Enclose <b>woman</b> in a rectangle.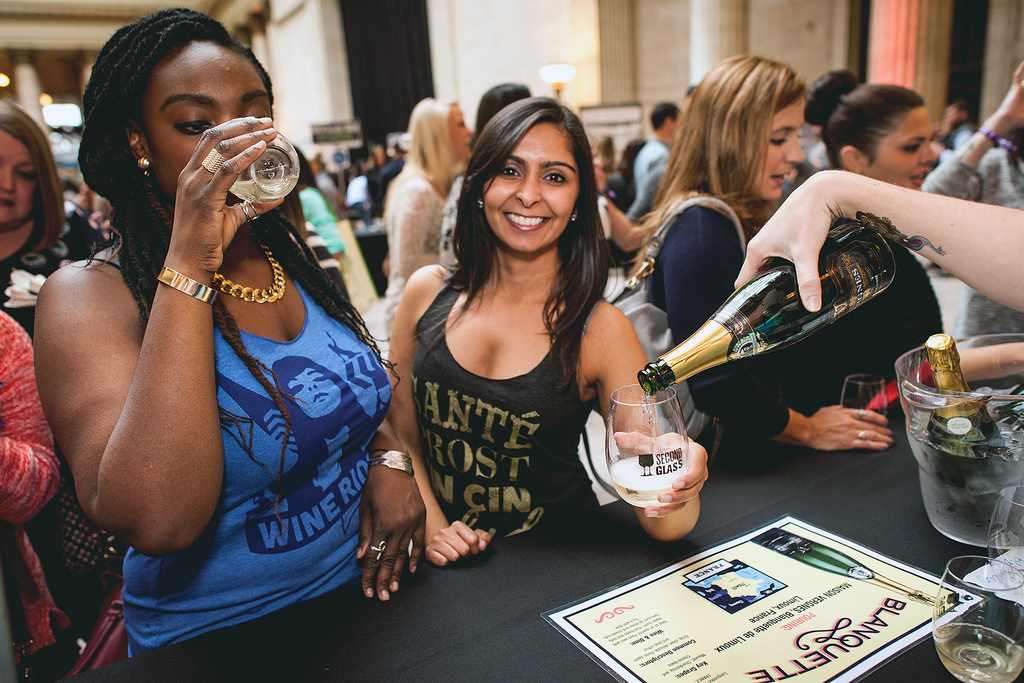
x1=800, y1=70, x2=1023, y2=382.
